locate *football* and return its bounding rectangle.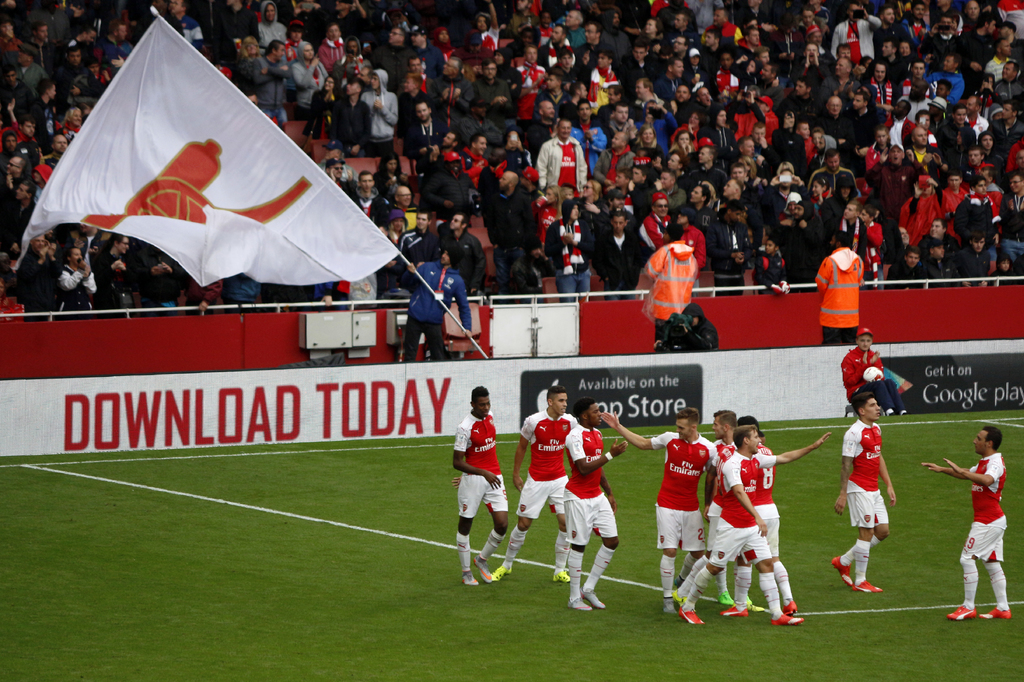
[861, 362, 886, 383].
